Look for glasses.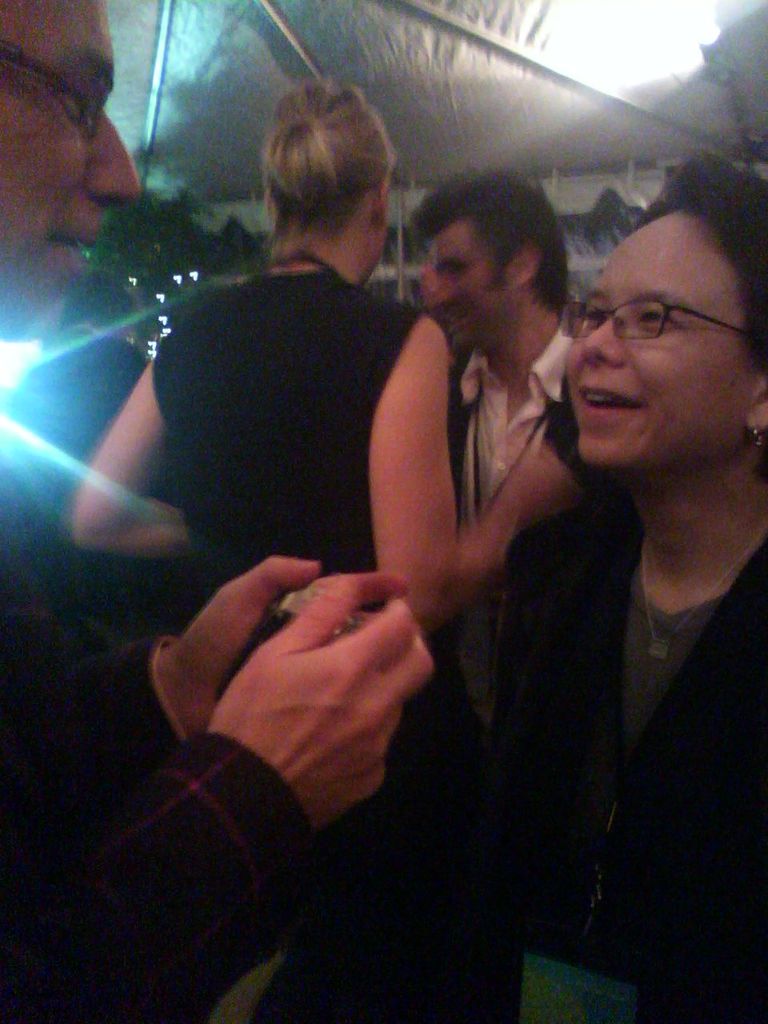
Found: (left=557, top=297, right=746, bottom=339).
